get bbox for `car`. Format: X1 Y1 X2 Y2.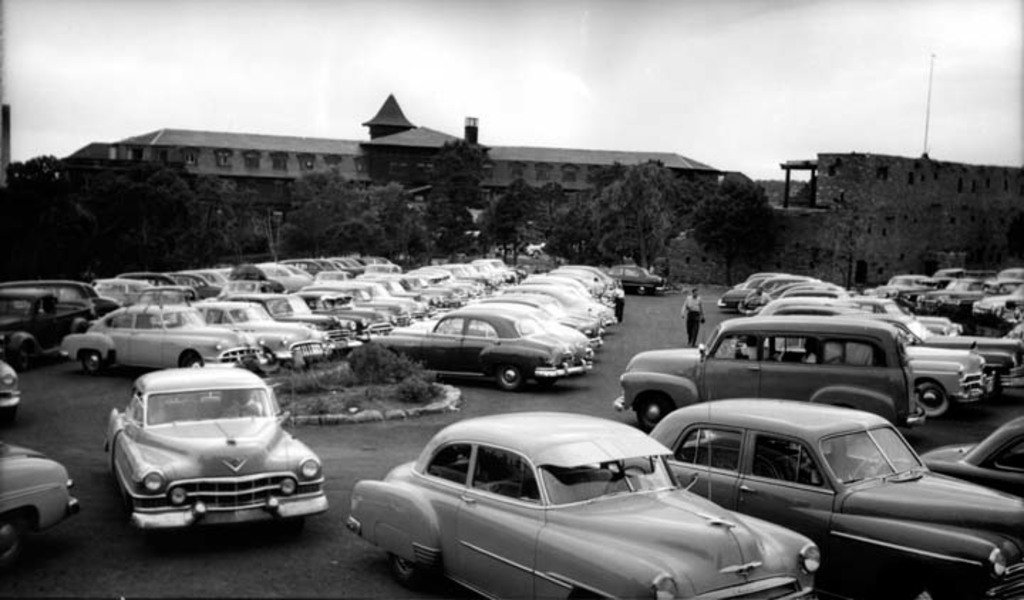
895 414 1023 499.
